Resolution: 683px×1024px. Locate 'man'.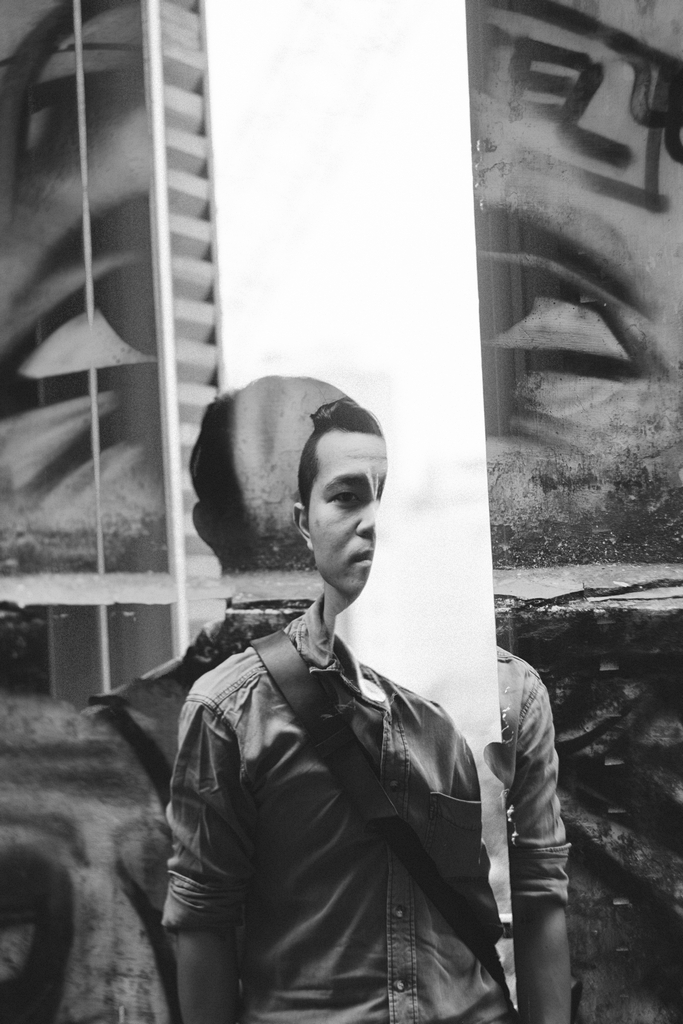
bbox=[158, 366, 527, 1021].
